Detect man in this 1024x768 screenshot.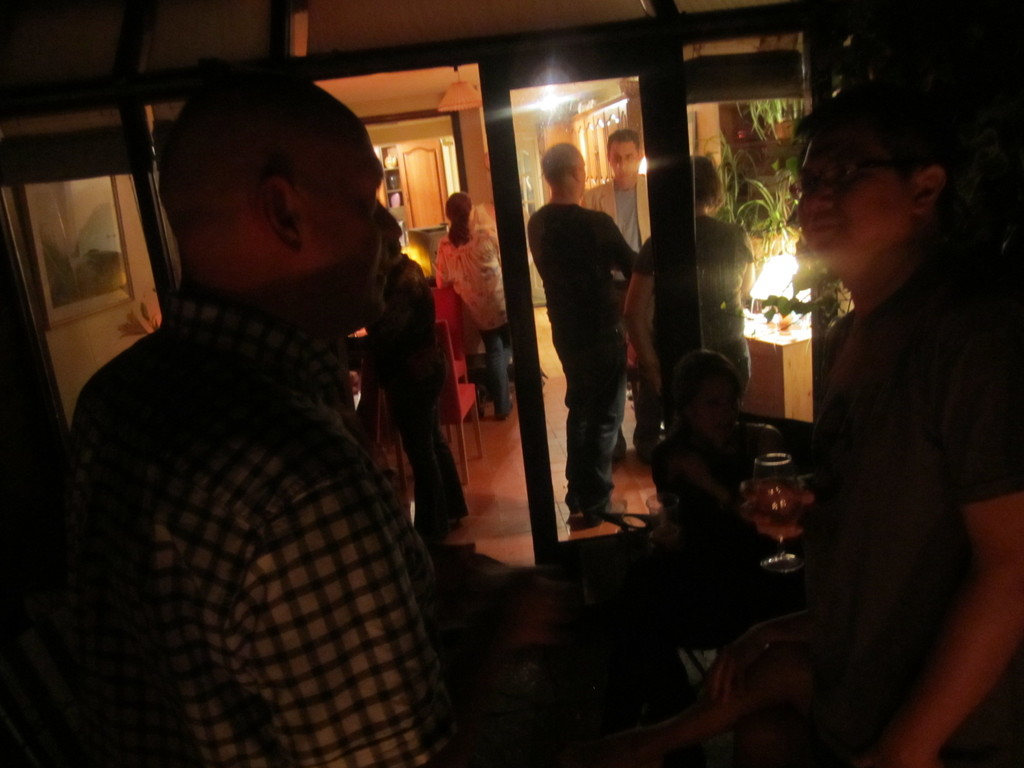
Detection: 751, 81, 1014, 725.
